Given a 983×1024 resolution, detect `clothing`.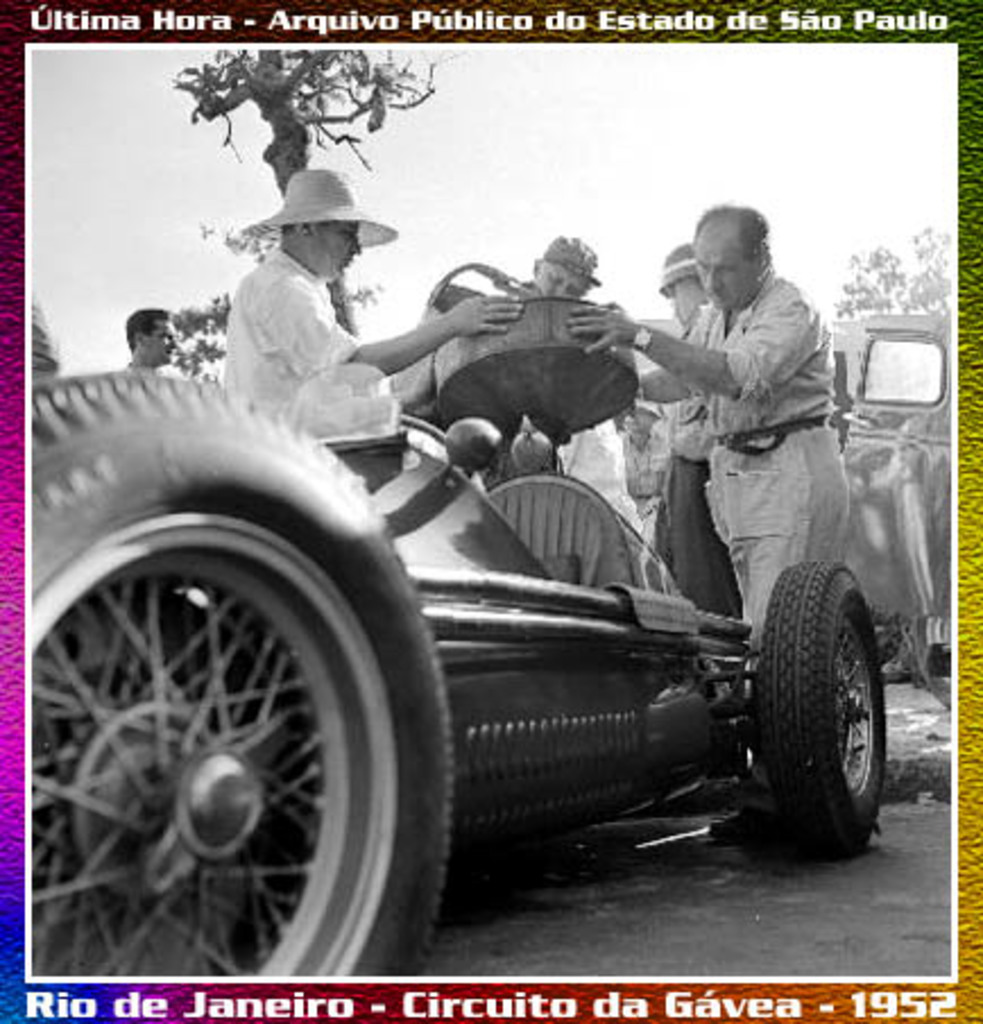
643/301/743/623.
